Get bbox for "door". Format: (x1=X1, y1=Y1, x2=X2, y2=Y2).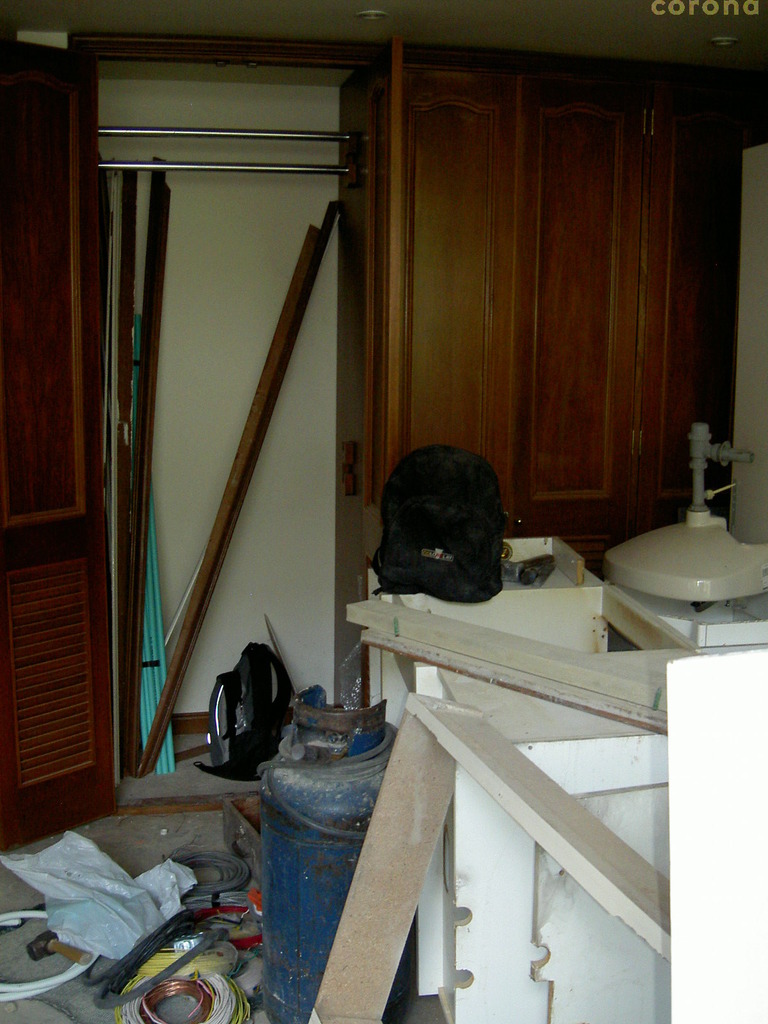
(x1=352, y1=63, x2=667, y2=712).
